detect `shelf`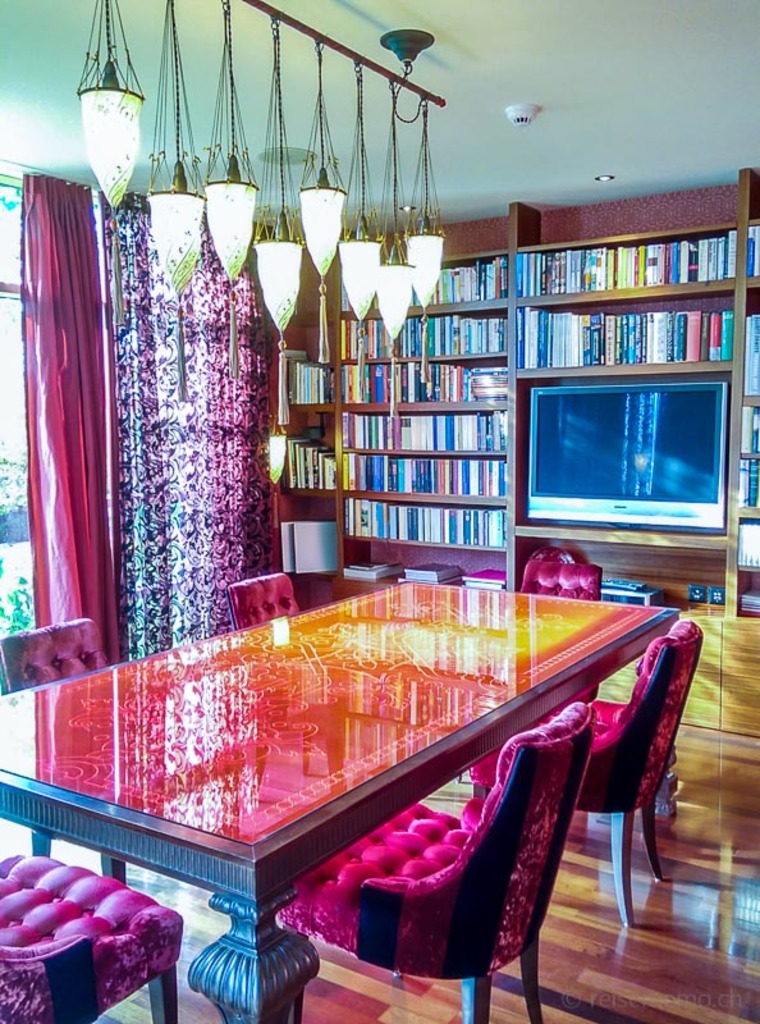
region(514, 224, 748, 302)
